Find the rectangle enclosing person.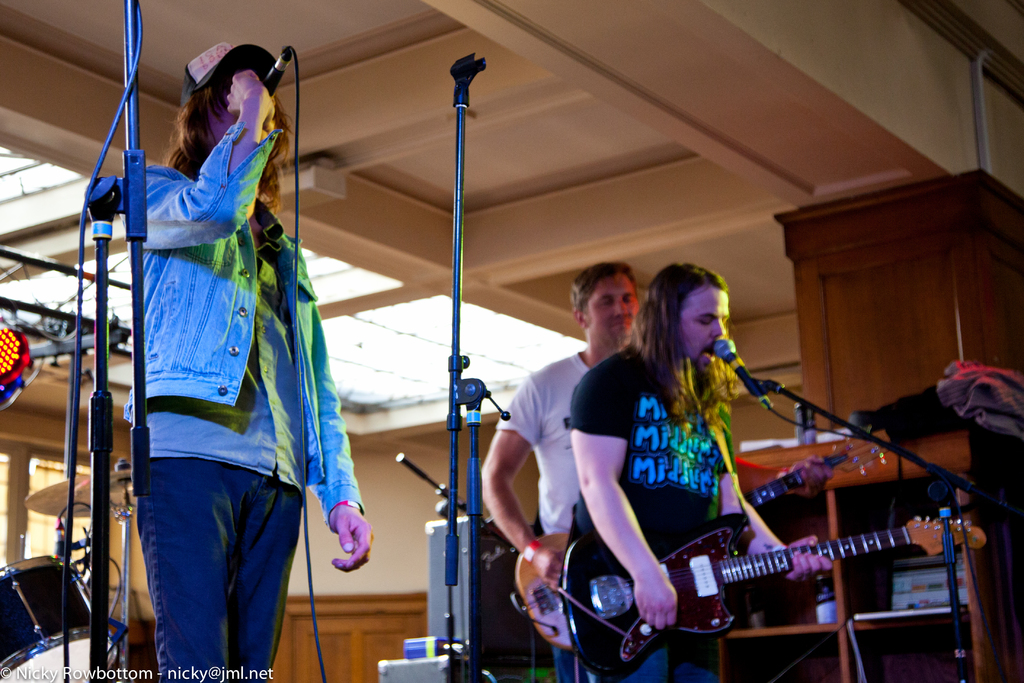
bbox=(124, 40, 373, 682).
